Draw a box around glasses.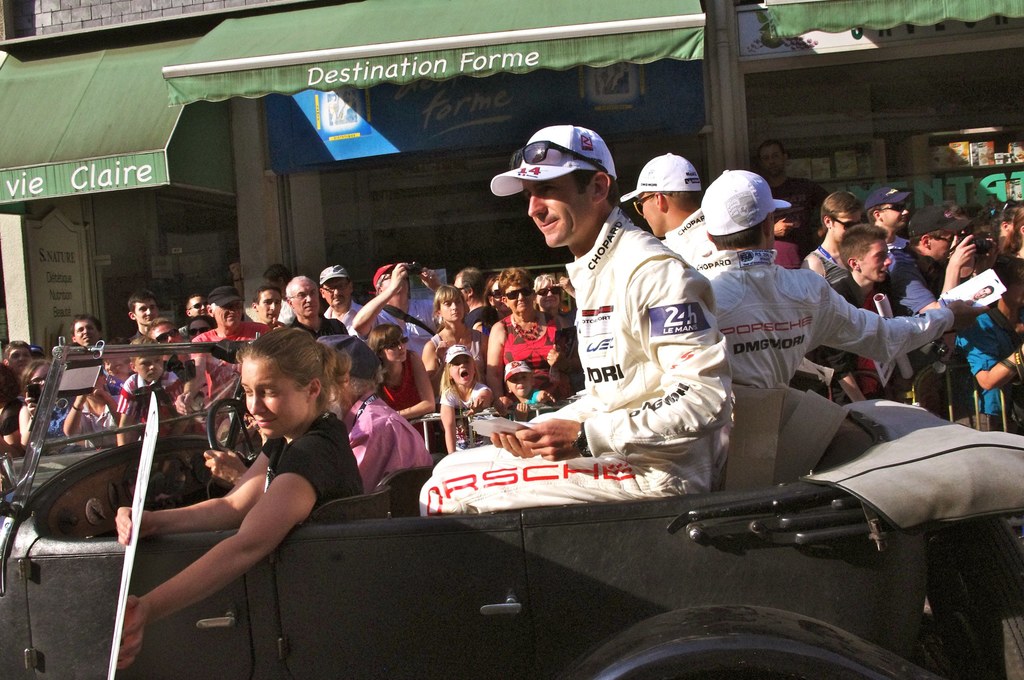
x1=632 y1=194 x2=656 y2=219.
